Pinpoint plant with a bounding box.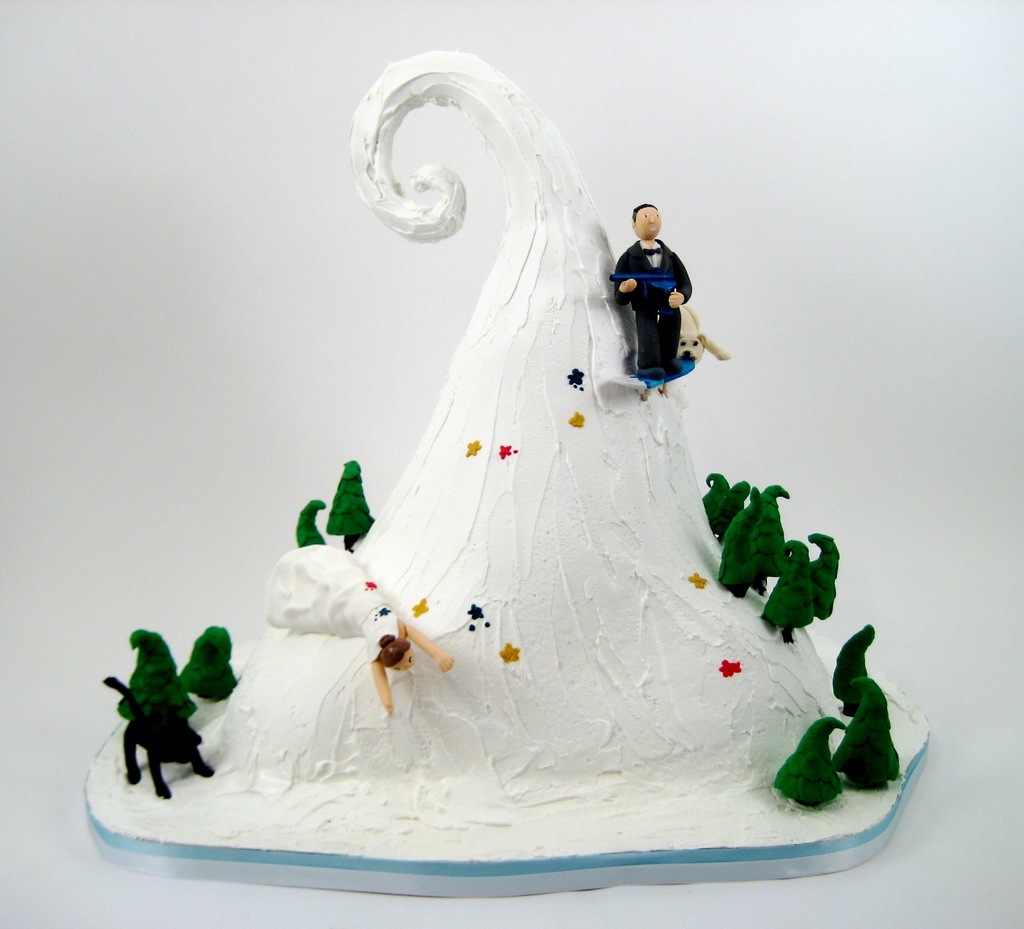
l=753, t=483, r=792, b=580.
